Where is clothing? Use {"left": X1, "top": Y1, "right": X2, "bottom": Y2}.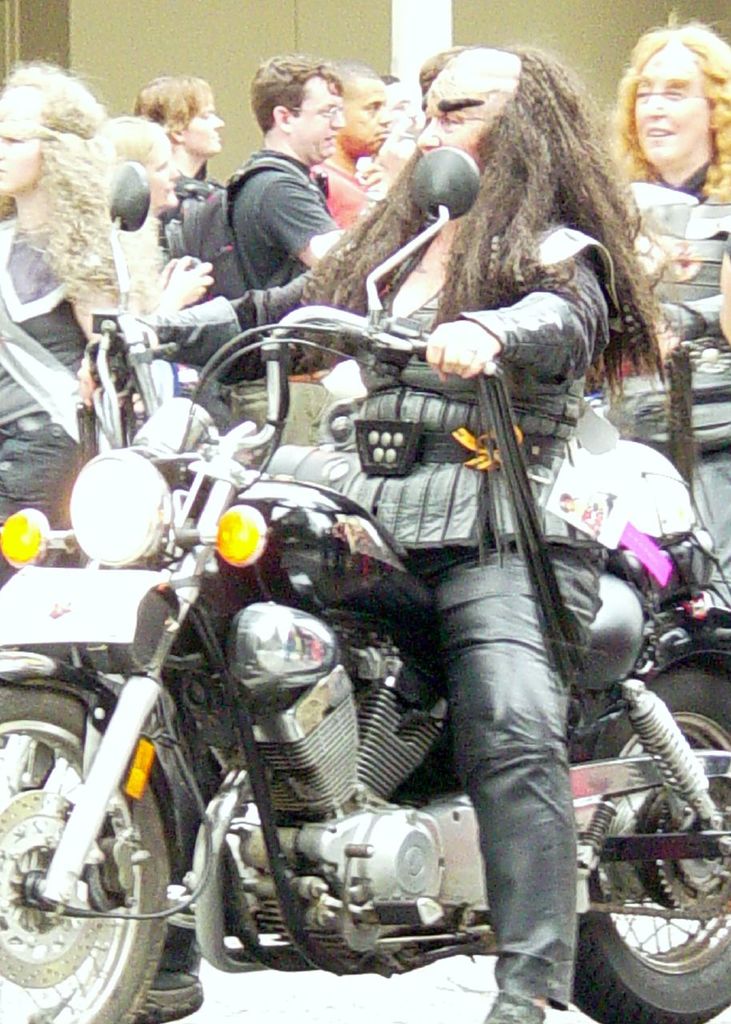
{"left": 224, "top": 155, "right": 333, "bottom": 456}.
